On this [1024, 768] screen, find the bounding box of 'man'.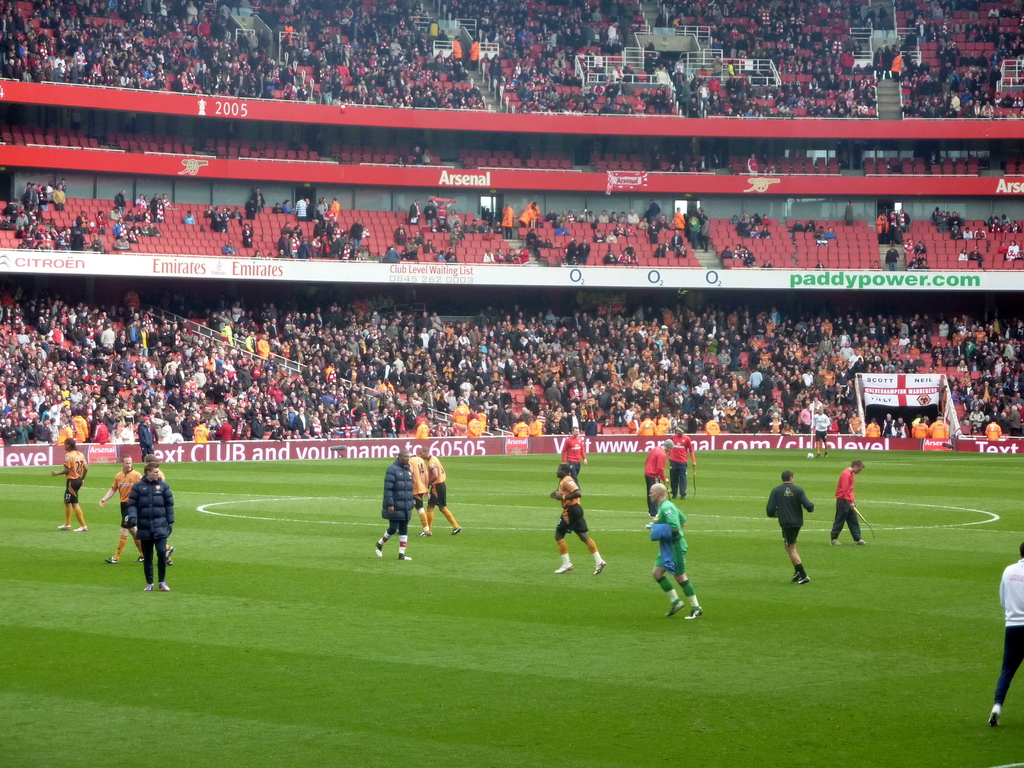
Bounding box: left=0, top=214, right=13, bottom=230.
